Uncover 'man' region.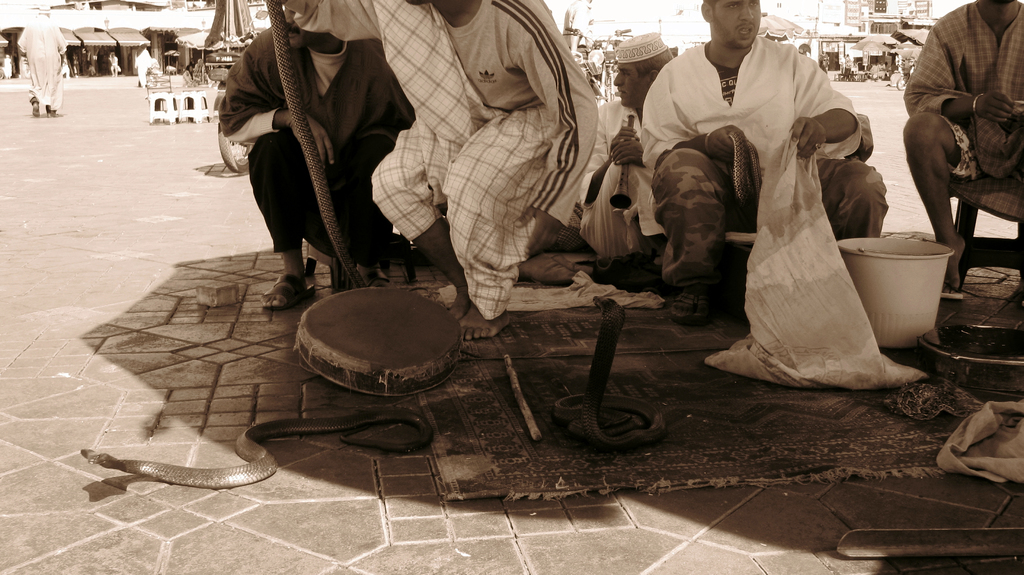
Uncovered: 577, 32, 671, 273.
